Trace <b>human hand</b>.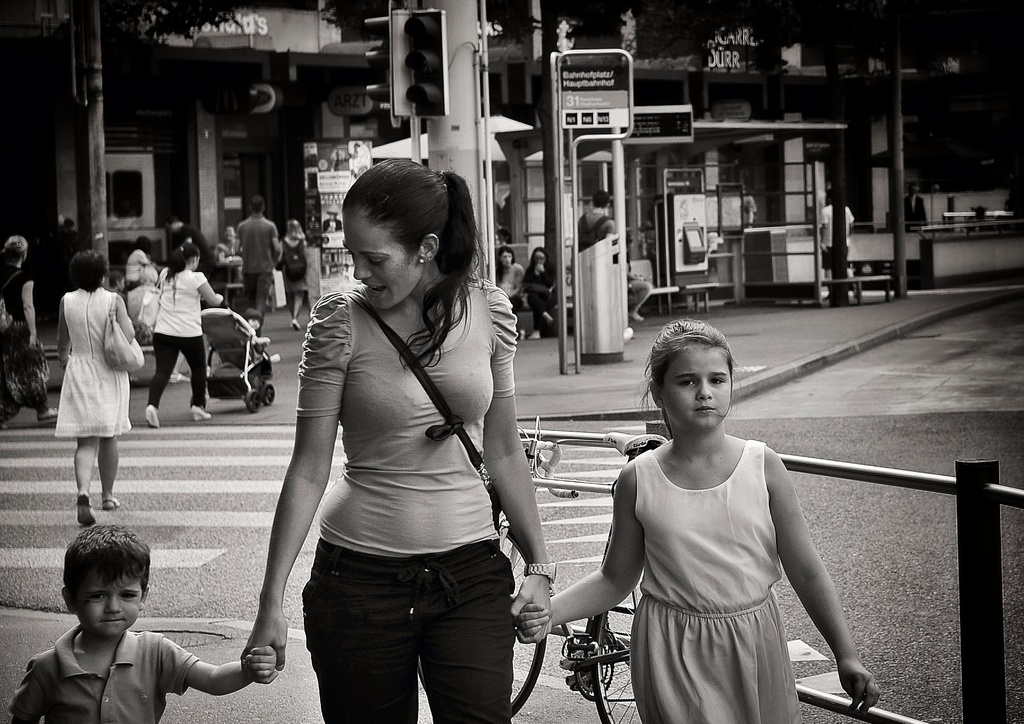
Traced to select_region(506, 570, 556, 645).
